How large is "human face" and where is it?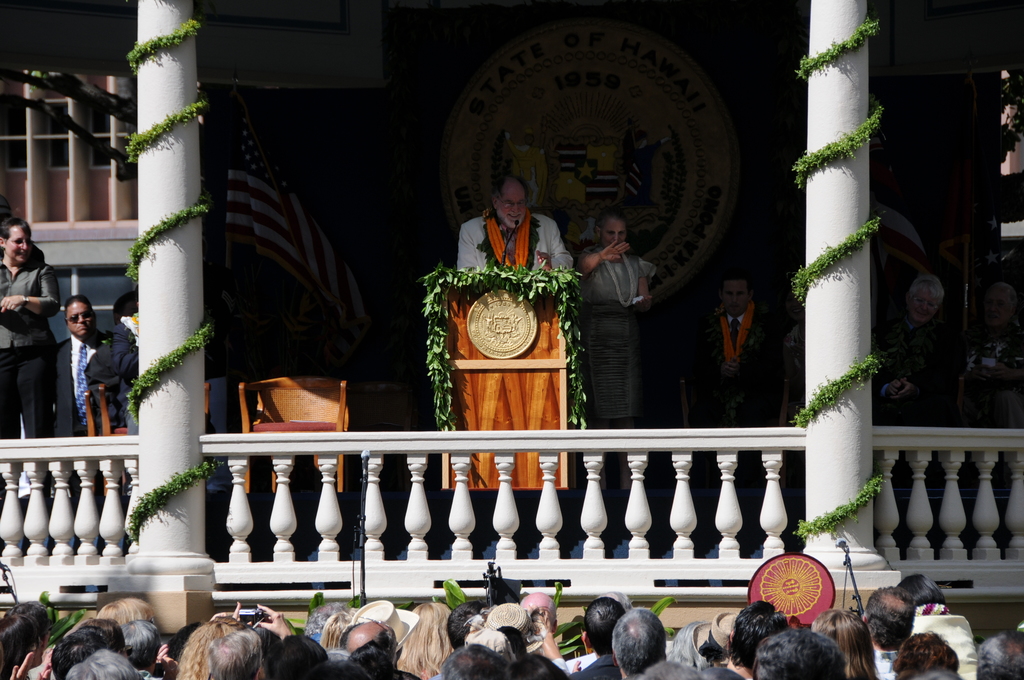
Bounding box: [x1=5, y1=225, x2=33, y2=266].
